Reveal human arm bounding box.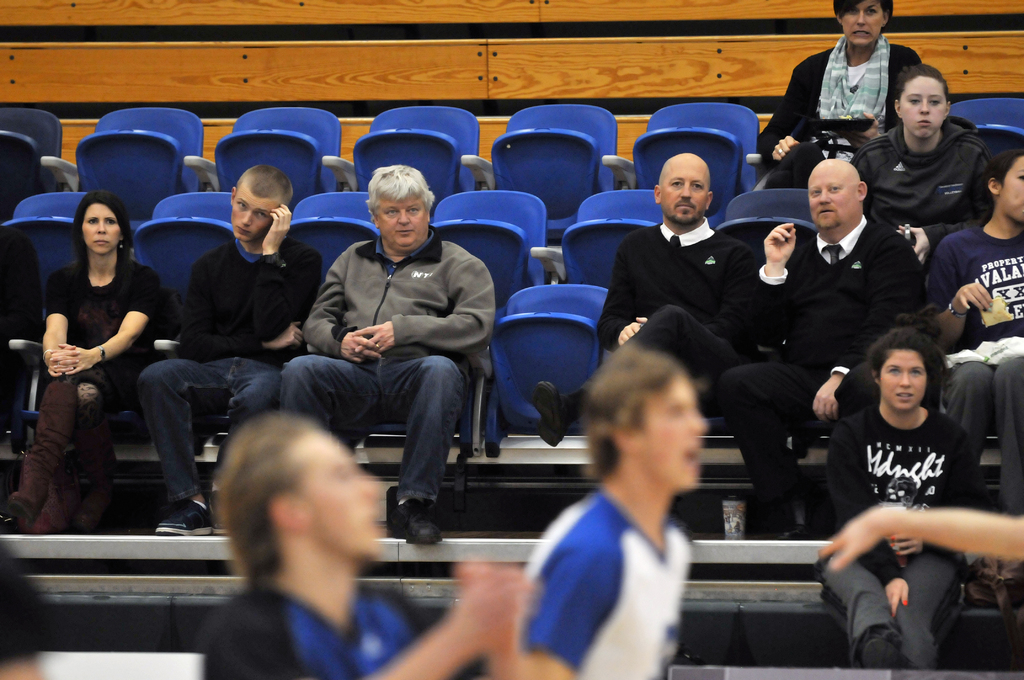
Revealed: [299,252,383,366].
